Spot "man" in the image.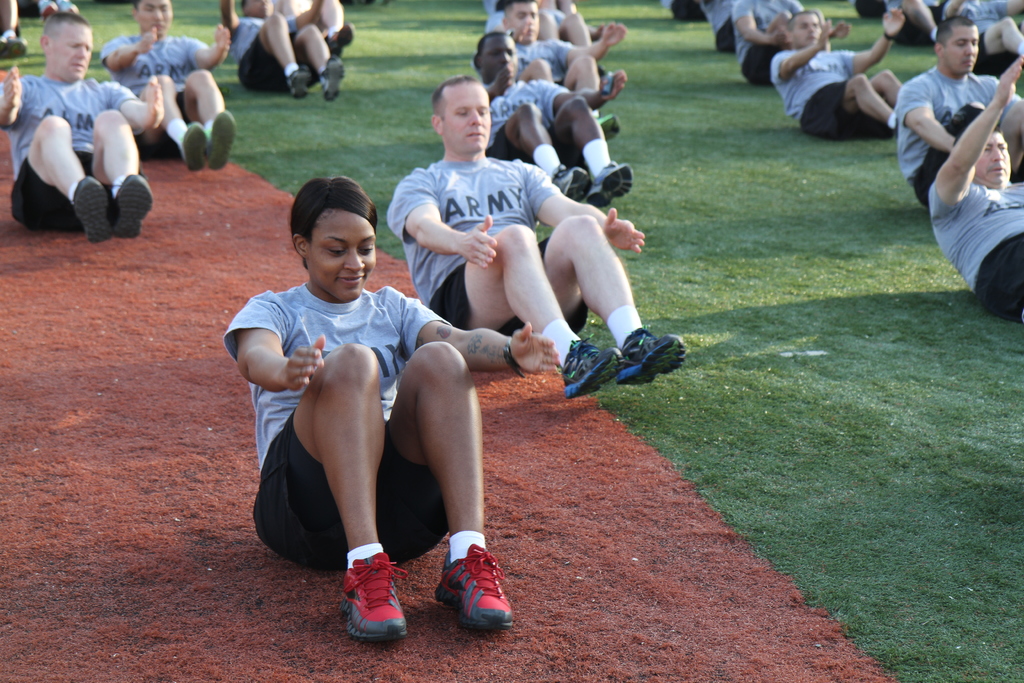
"man" found at <region>0, 15, 166, 242</region>.
